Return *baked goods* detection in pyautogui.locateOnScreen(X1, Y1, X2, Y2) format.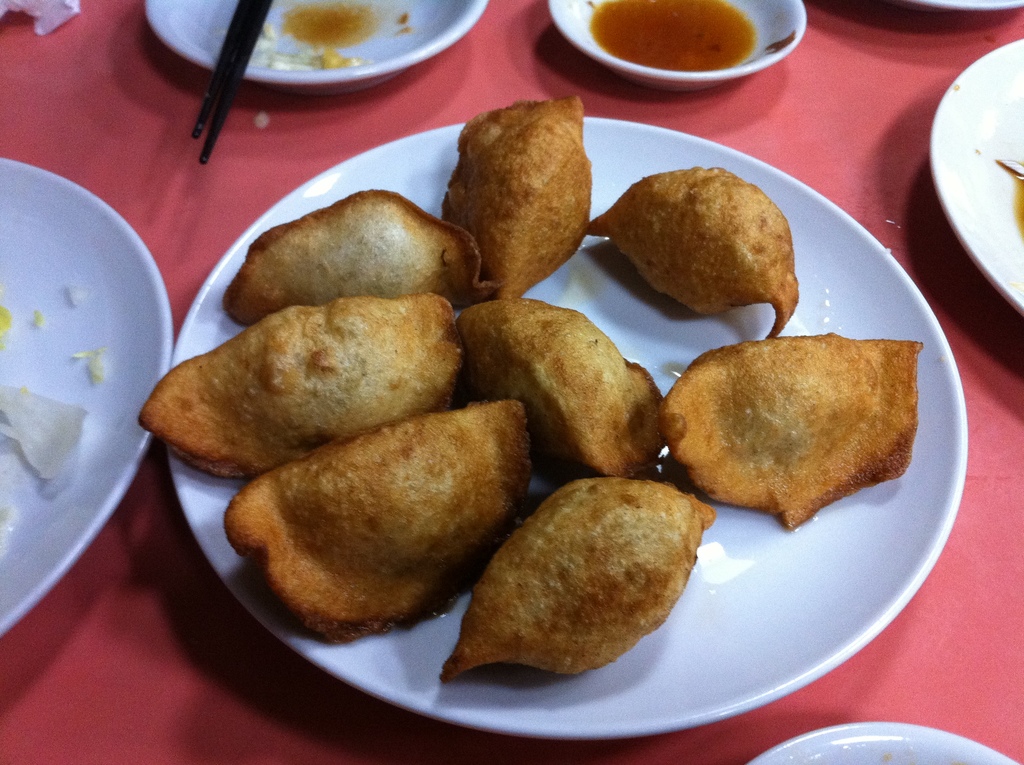
pyautogui.locateOnScreen(441, 478, 712, 676).
